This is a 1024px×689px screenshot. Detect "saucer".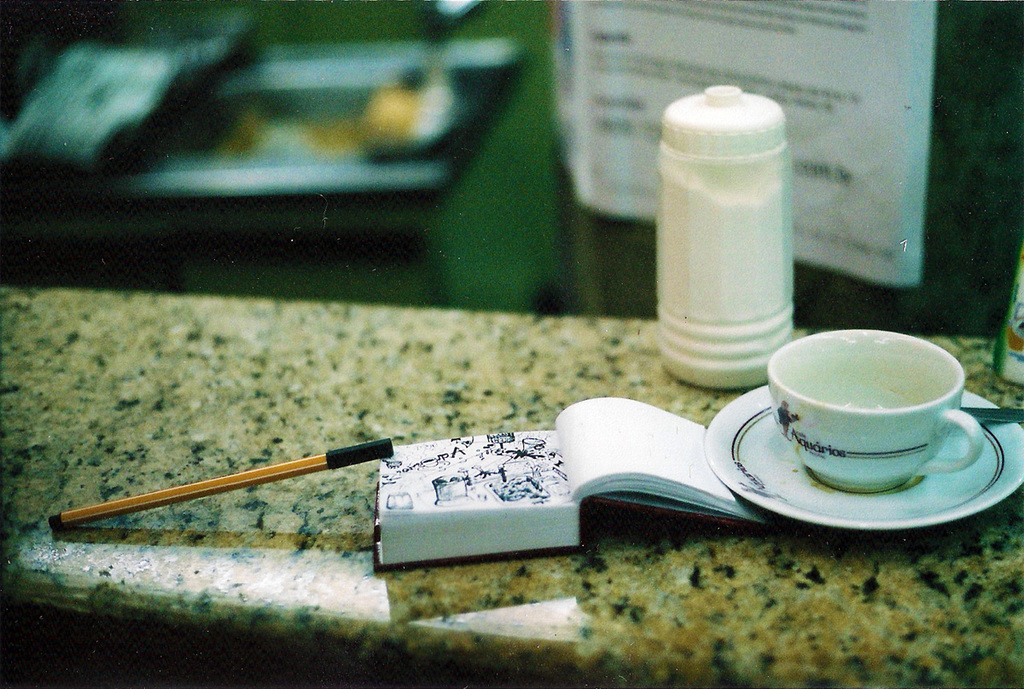
704,381,1023,535.
